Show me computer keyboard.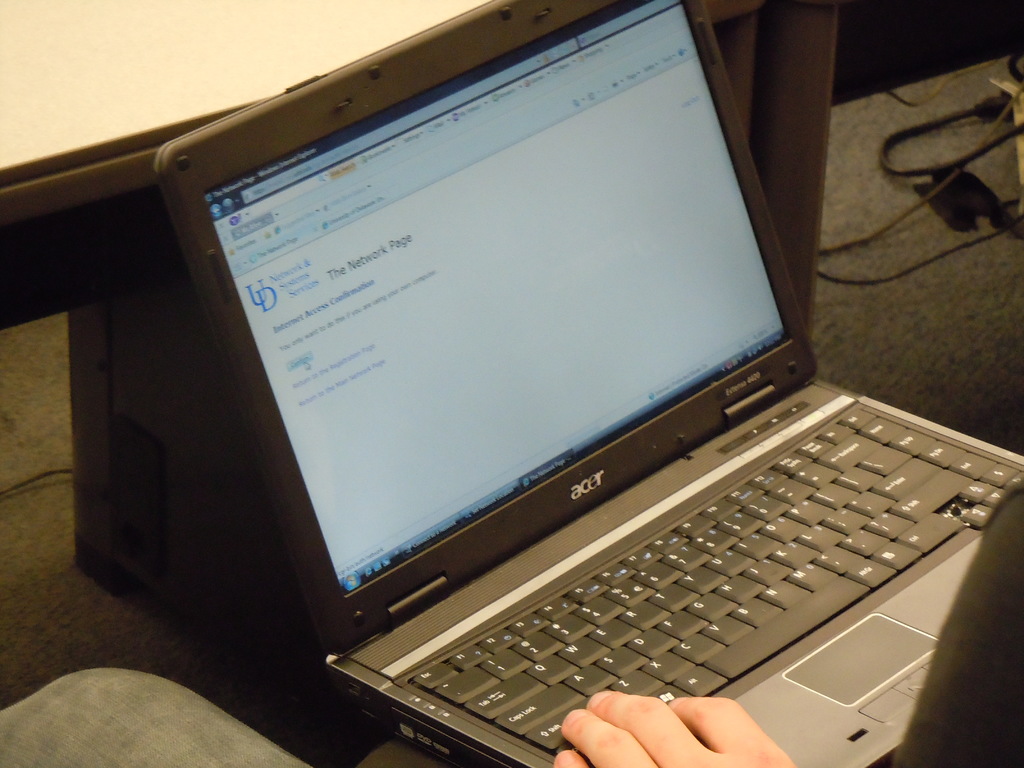
computer keyboard is here: <bbox>407, 396, 1023, 759</bbox>.
